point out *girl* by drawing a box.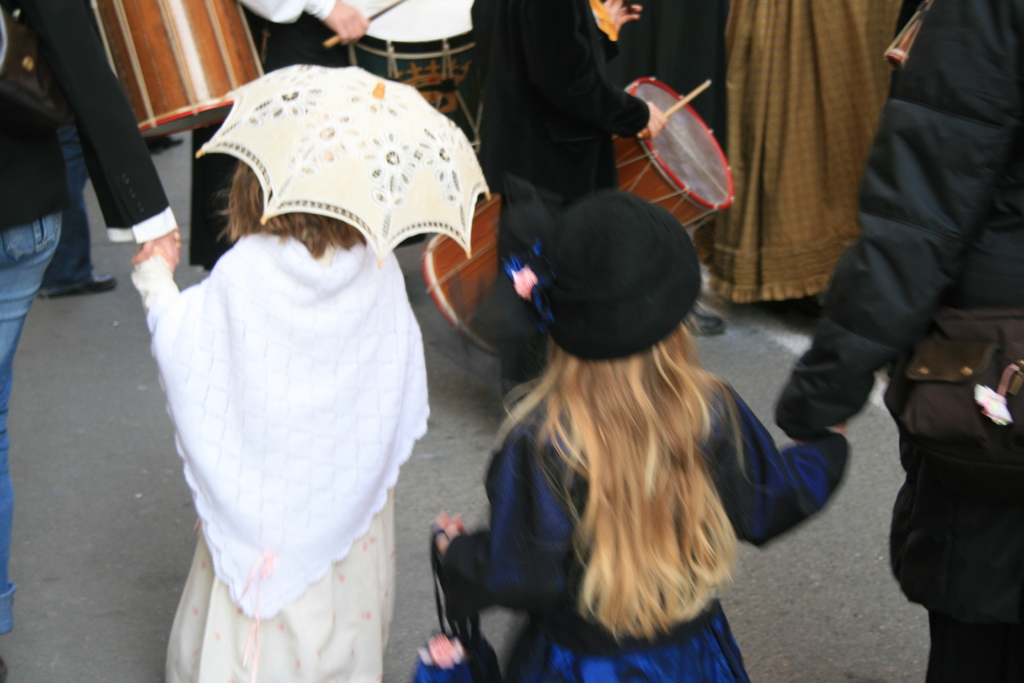
rect(438, 208, 849, 682).
